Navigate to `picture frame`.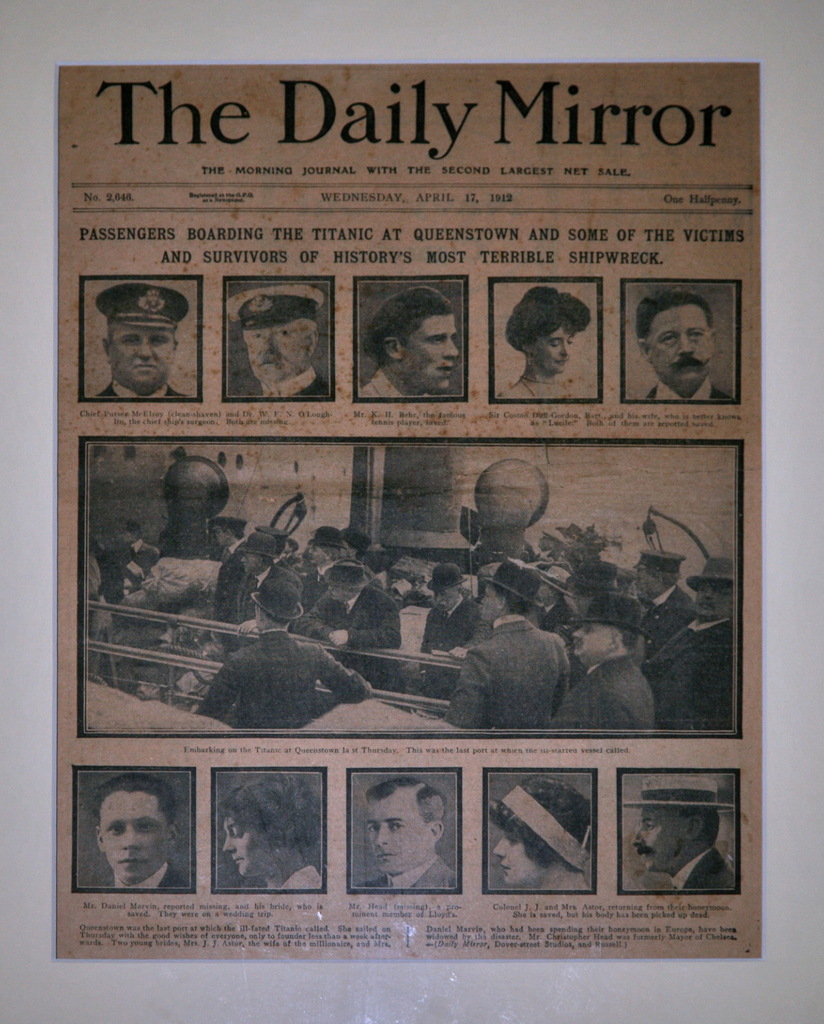
Navigation target: (left=607, top=751, right=762, bottom=929).
